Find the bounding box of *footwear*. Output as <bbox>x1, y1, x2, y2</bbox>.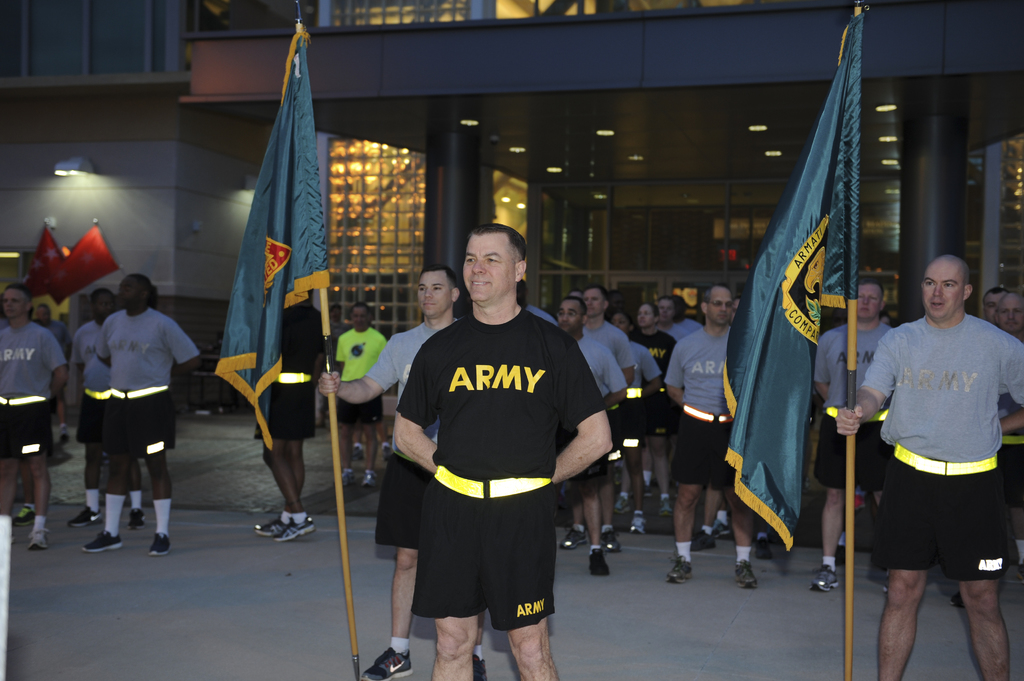
<bbox>65, 504, 106, 527</bbox>.
